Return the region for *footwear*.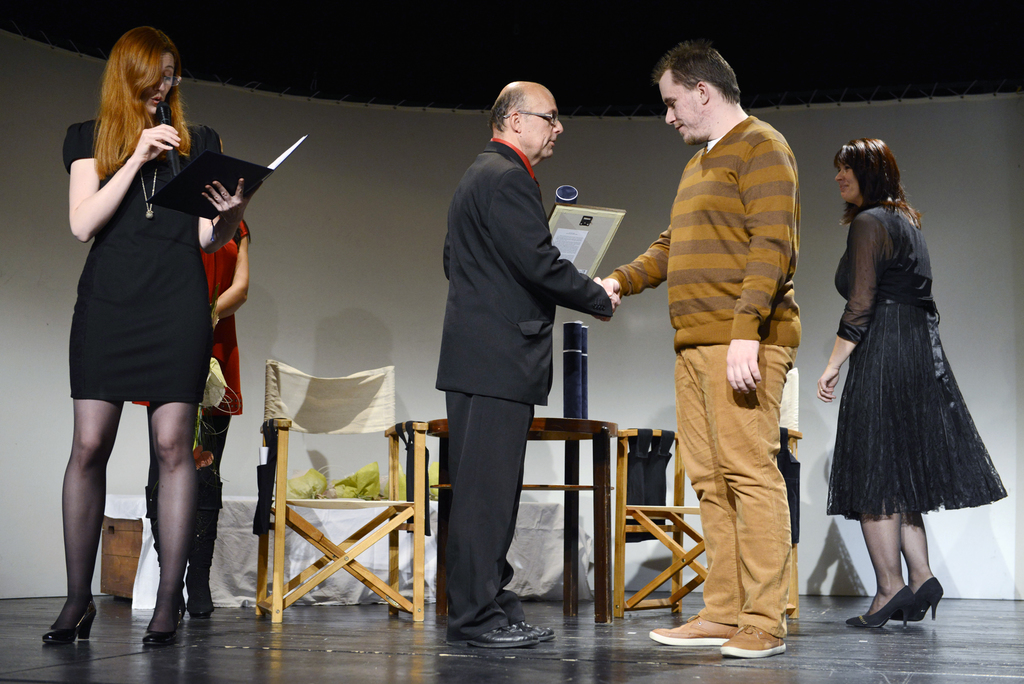
[180, 562, 220, 624].
